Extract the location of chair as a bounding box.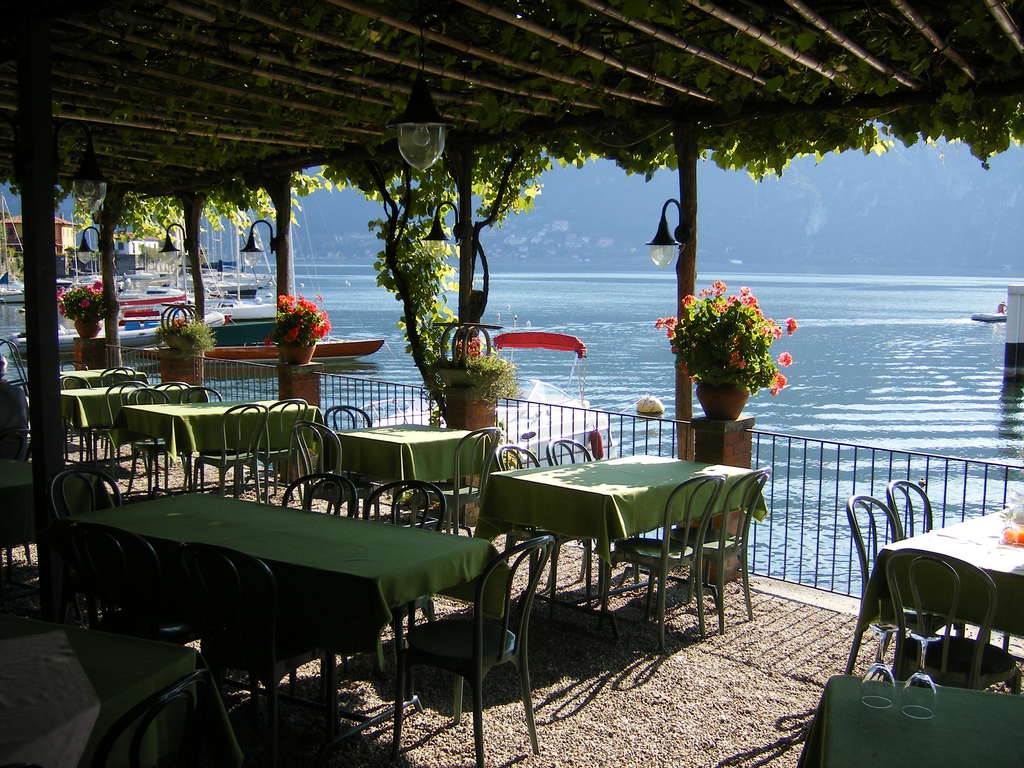
bbox=[545, 438, 648, 599].
